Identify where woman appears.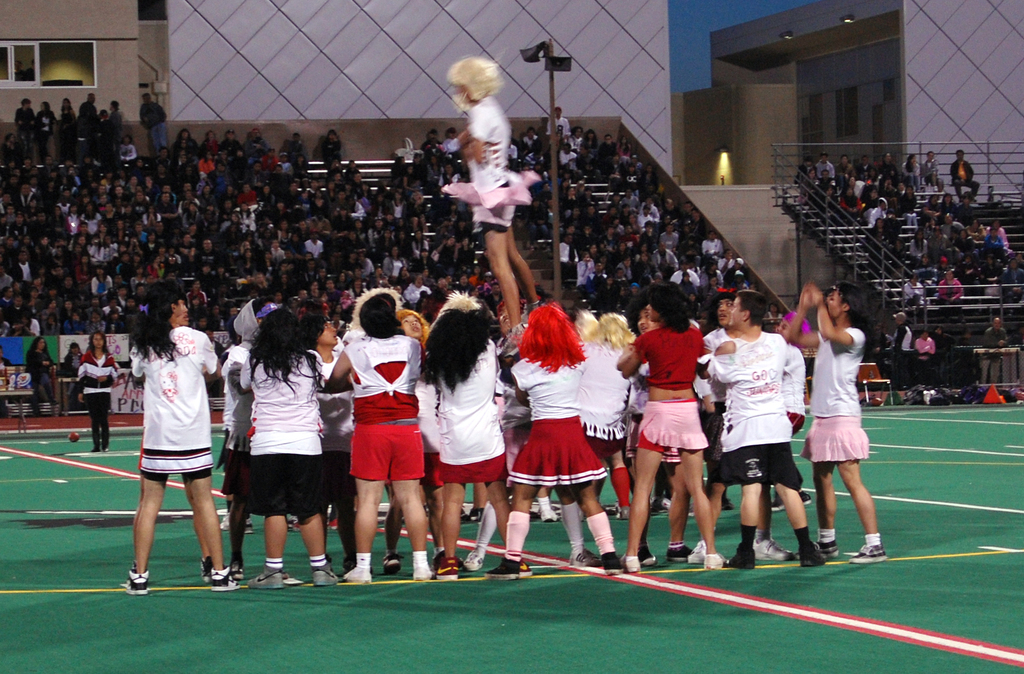
Appears at detection(574, 304, 660, 570).
